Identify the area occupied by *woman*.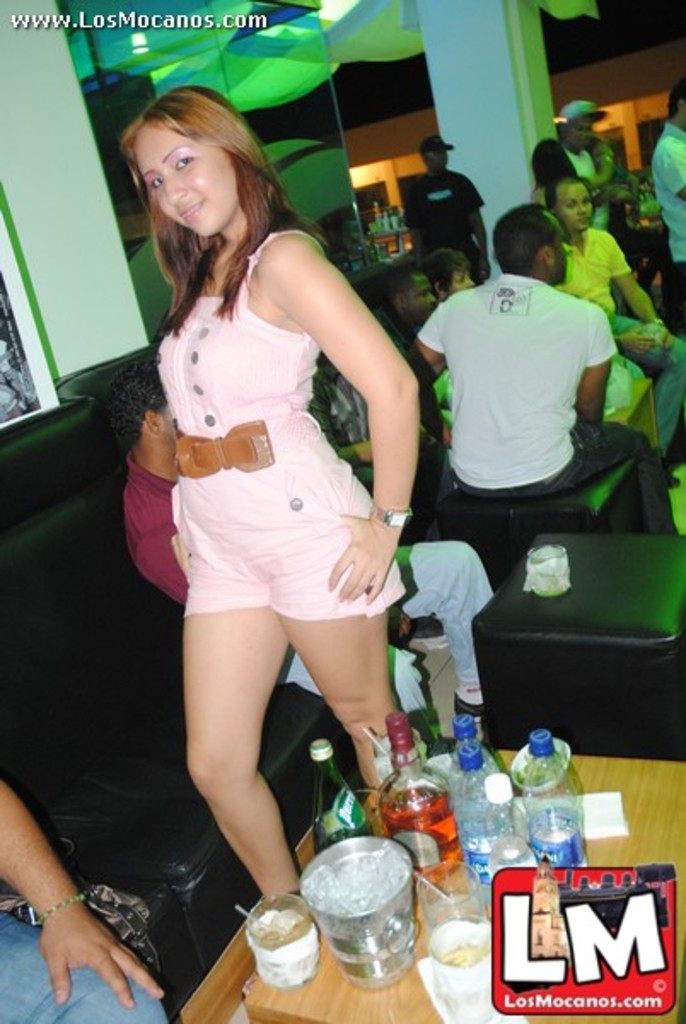
Area: select_region(527, 138, 594, 222).
